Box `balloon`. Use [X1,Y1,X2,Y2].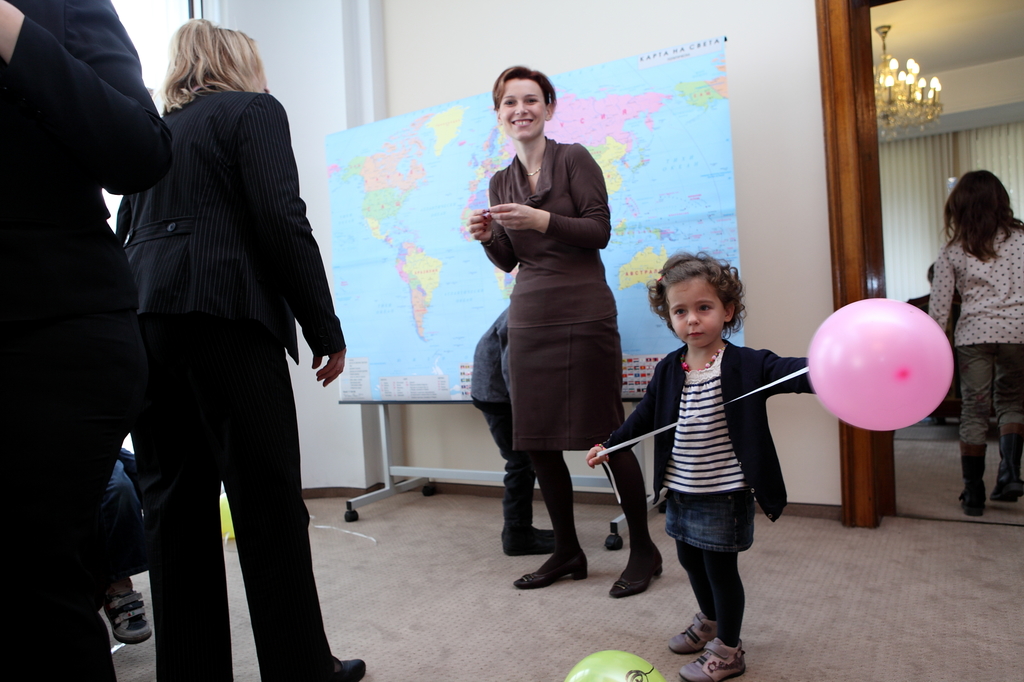
[563,649,666,681].
